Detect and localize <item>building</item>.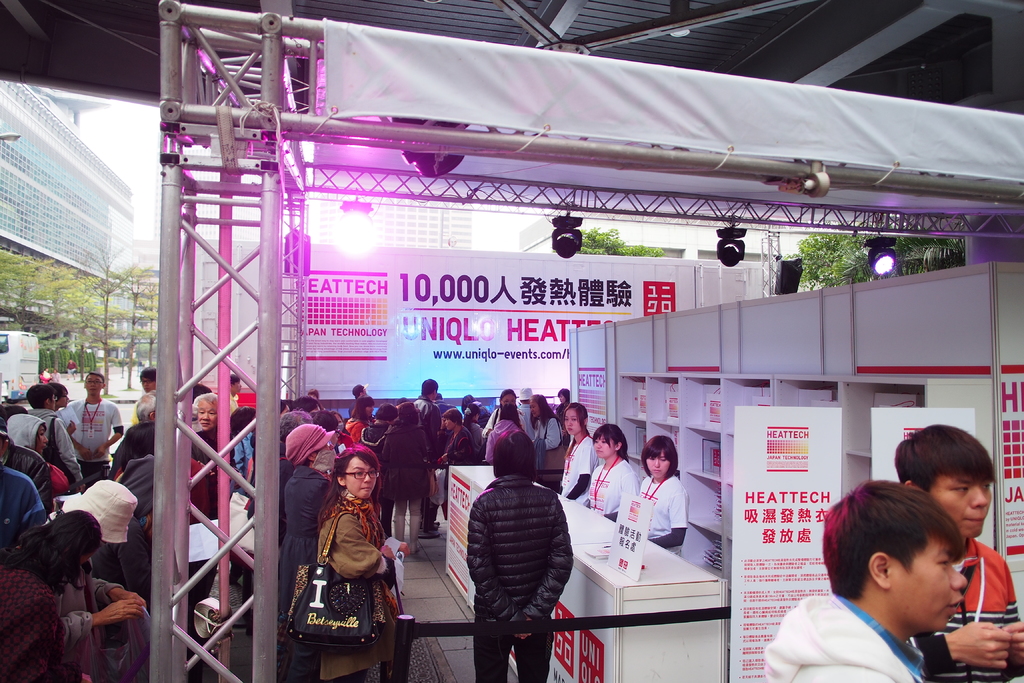
Localized at (x1=314, y1=194, x2=467, y2=248).
